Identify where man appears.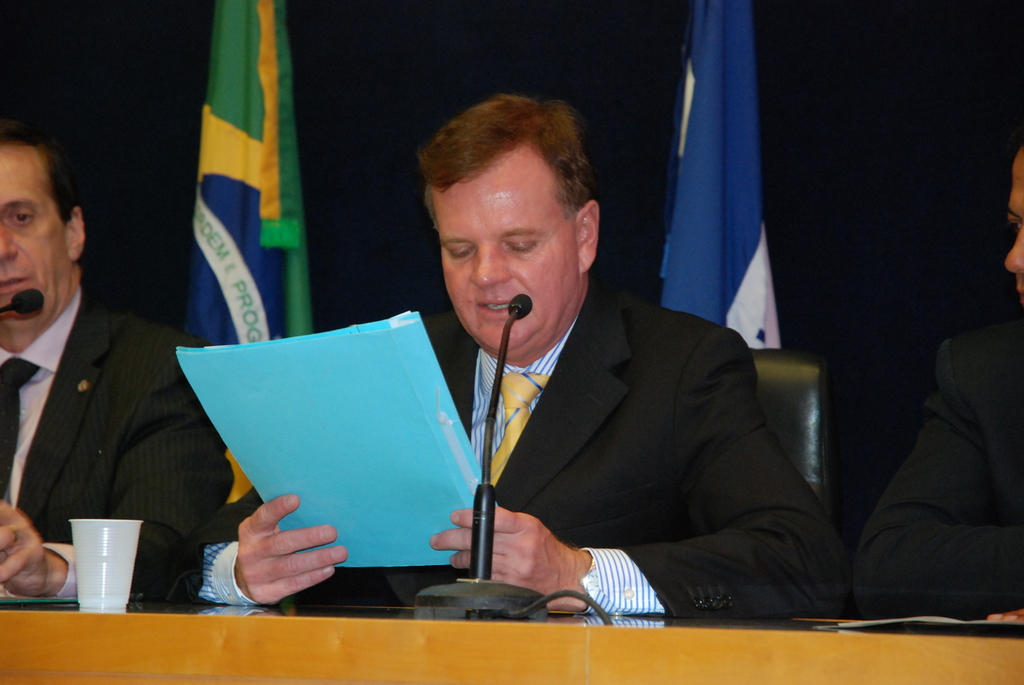
Appears at 0,146,217,602.
